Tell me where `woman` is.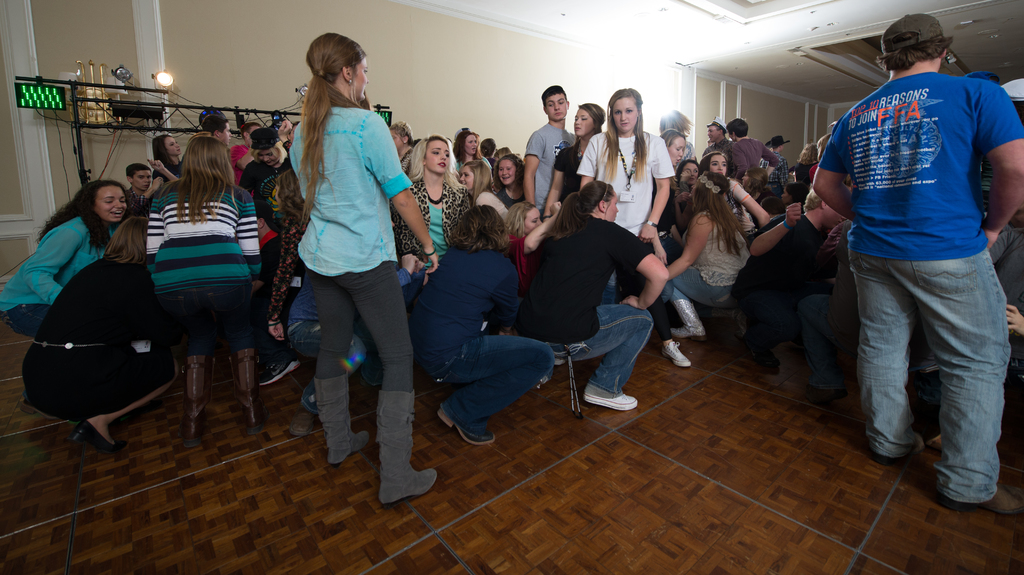
`woman` is at box=[656, 168, 750, 339].
